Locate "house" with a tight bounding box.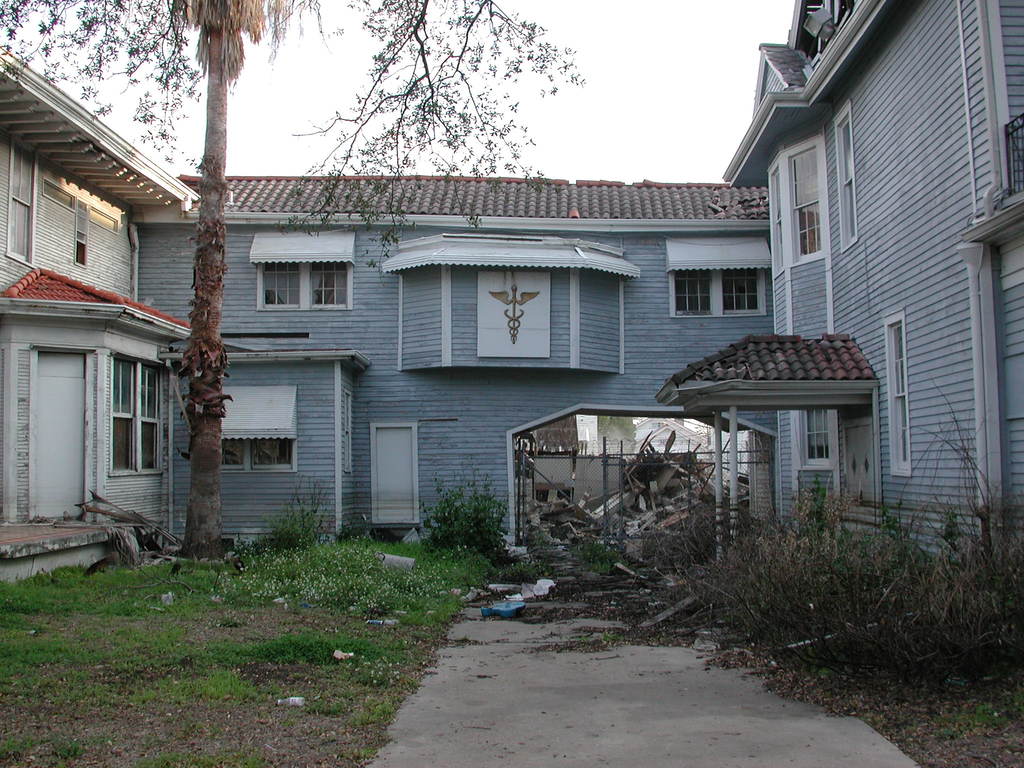
{"x1": 0, "y1": 46, "x2": 199, "y2": 586}.
